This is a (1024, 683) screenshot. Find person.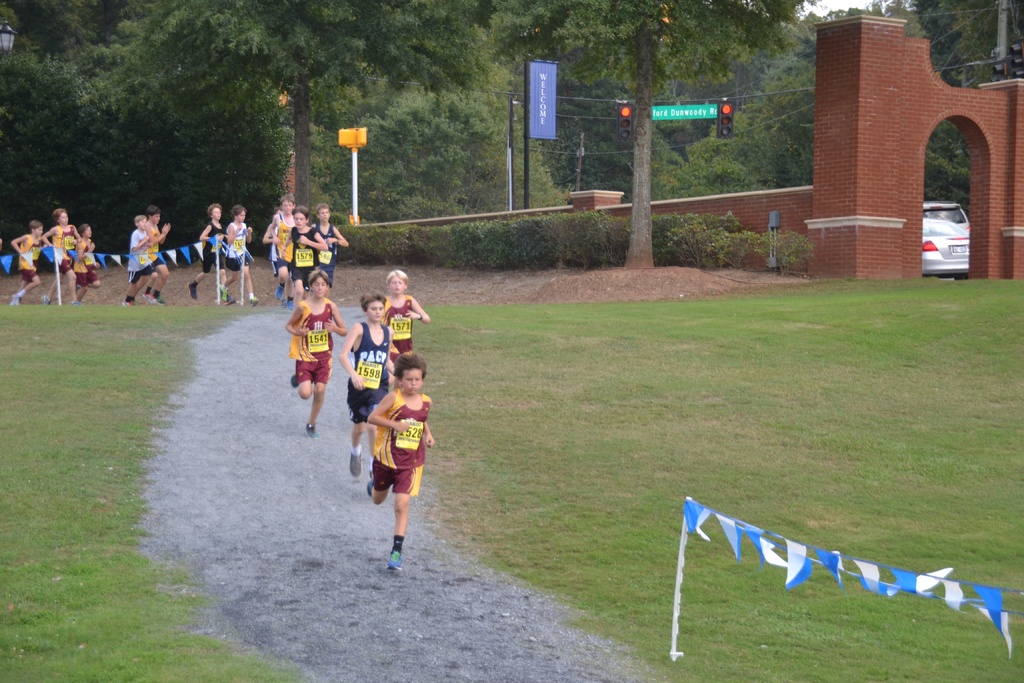
Bounding box: <bbox>7, 219, 57, 308</bbox>.
